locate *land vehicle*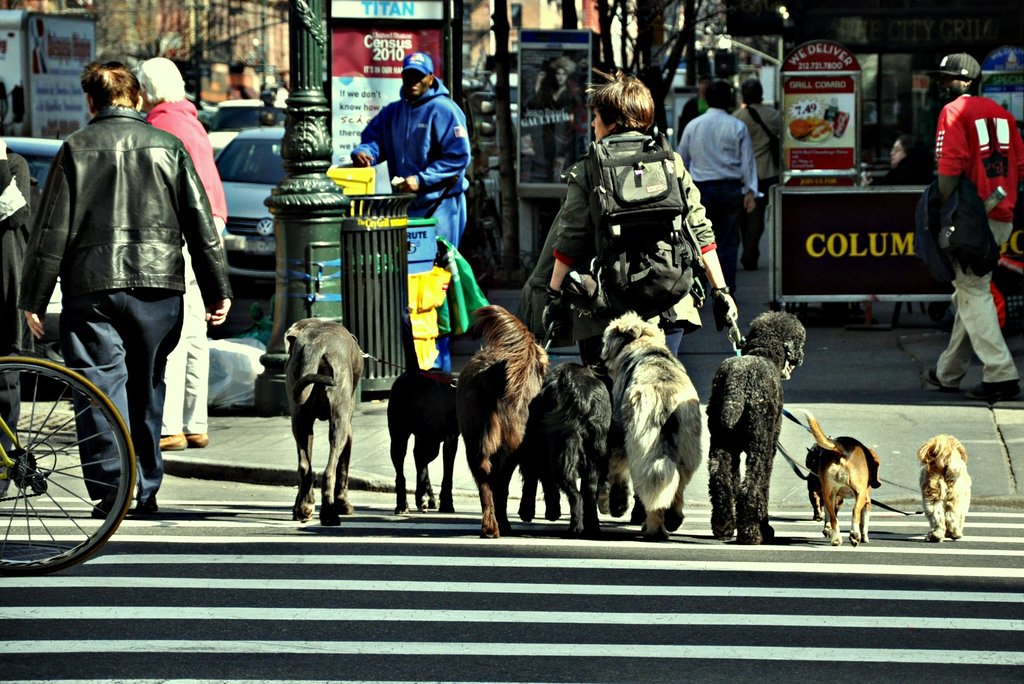
[0, 356, 138, 574]
